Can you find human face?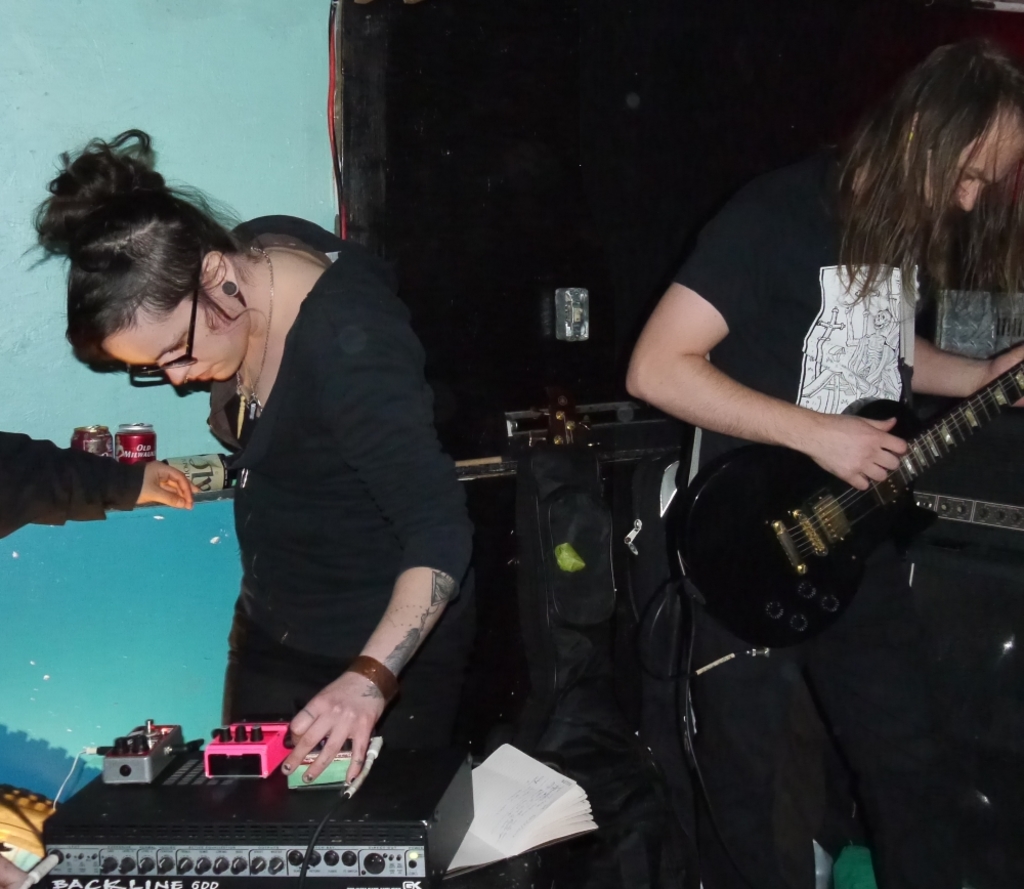
Yes, bounding box: crop(98, 293, 249, 381).
